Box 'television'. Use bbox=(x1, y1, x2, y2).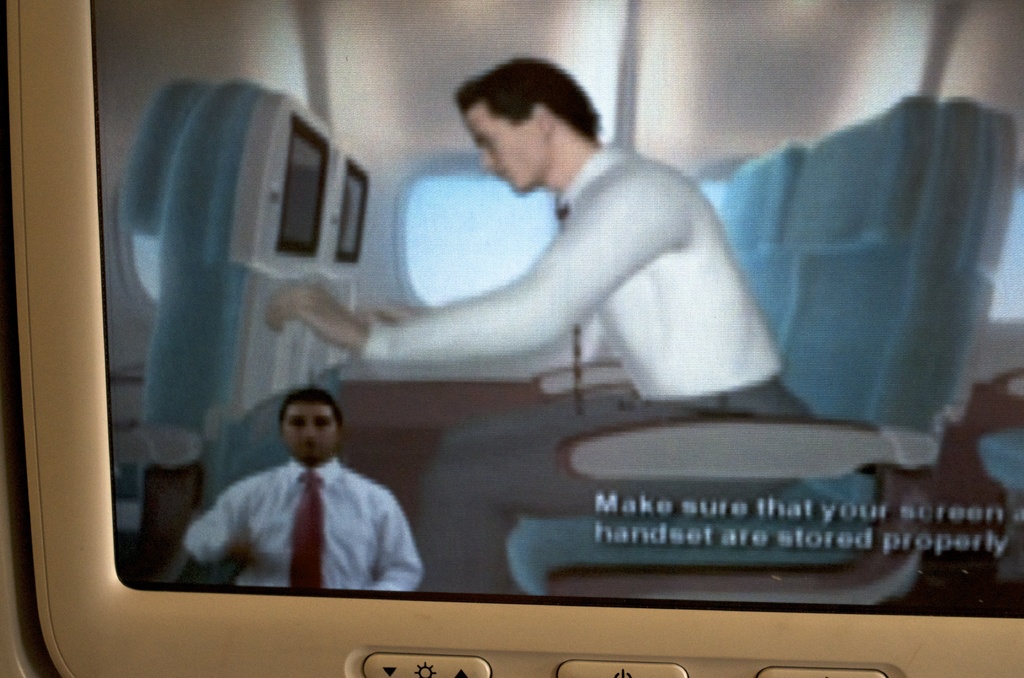
bbox=(4, 0, 1022, 677).
